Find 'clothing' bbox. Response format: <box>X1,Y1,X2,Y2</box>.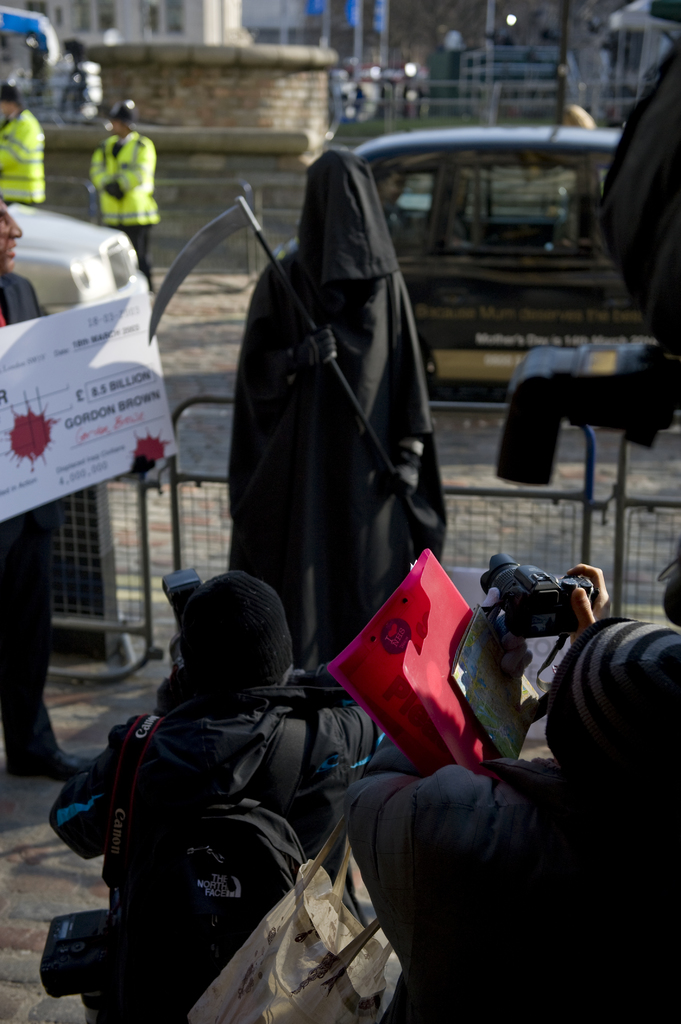
<box>222,126,460,678</box>.
